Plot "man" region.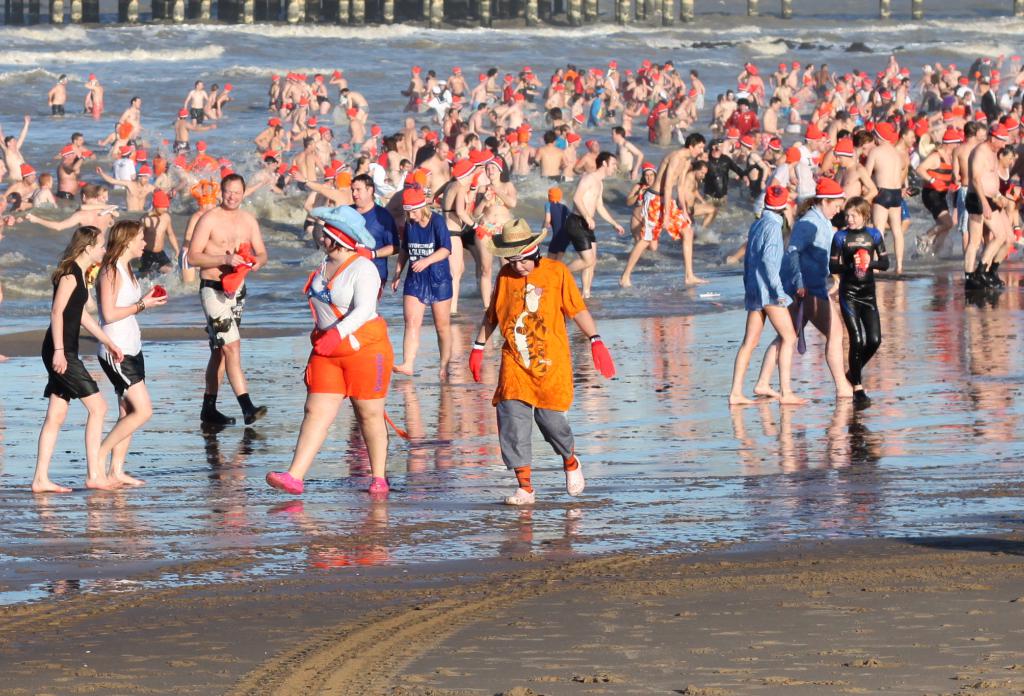
Plotted at (142,188,181,284).
